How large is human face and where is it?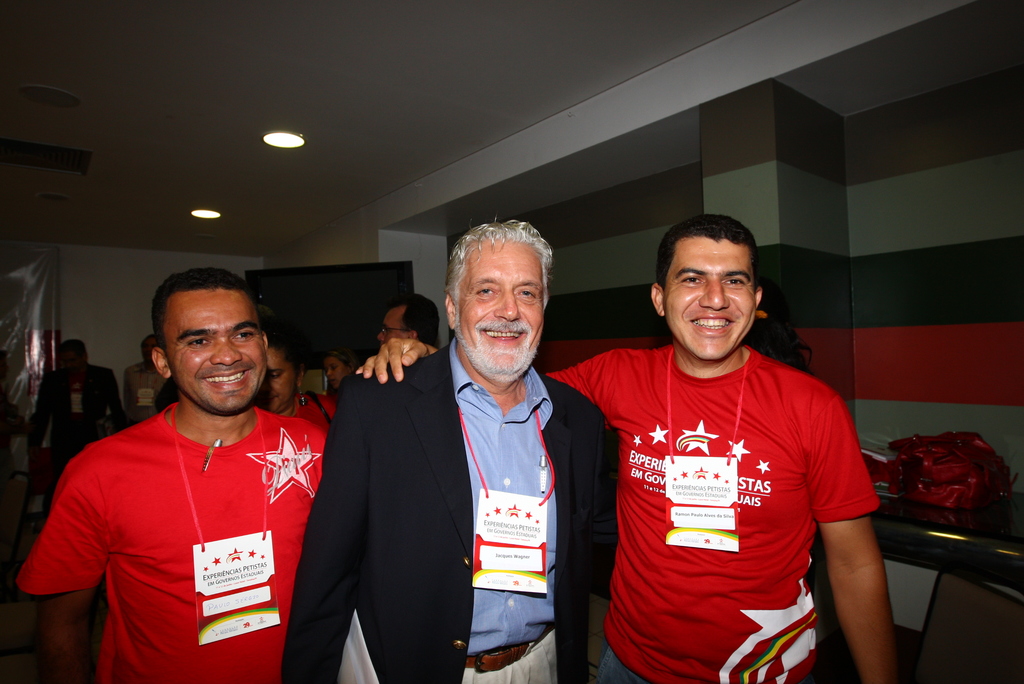
Bounding box: crop(326, 355, 344, 386).
